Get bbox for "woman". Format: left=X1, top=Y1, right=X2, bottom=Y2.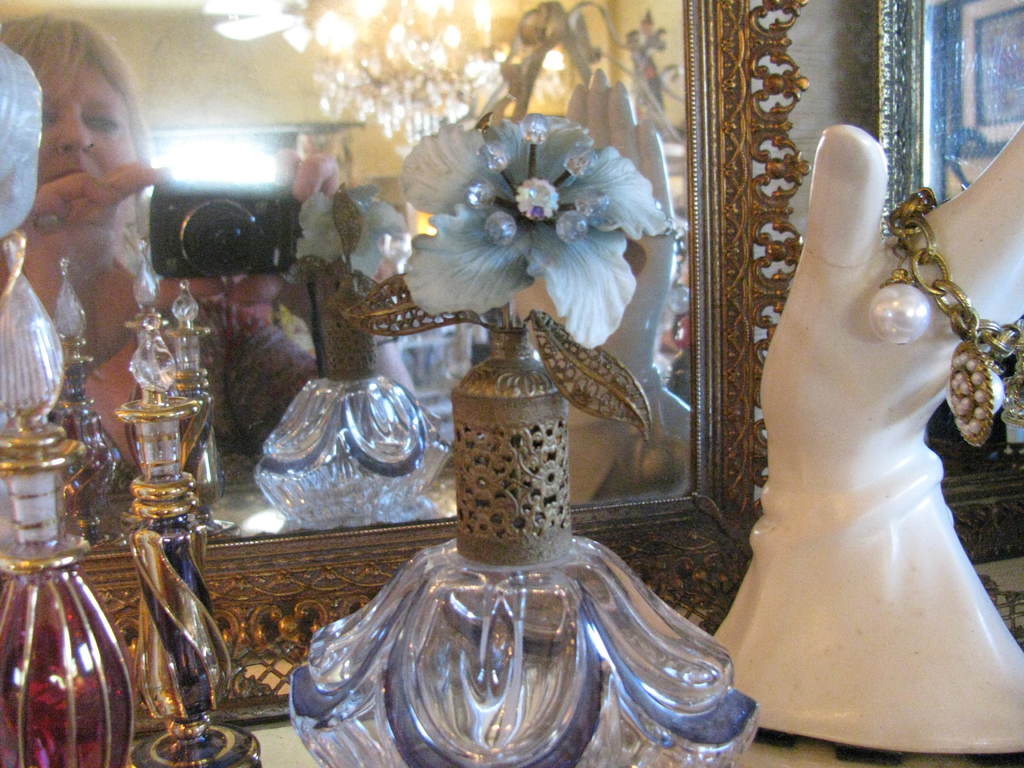
left=0, top=8, right=339, bottom=487.
